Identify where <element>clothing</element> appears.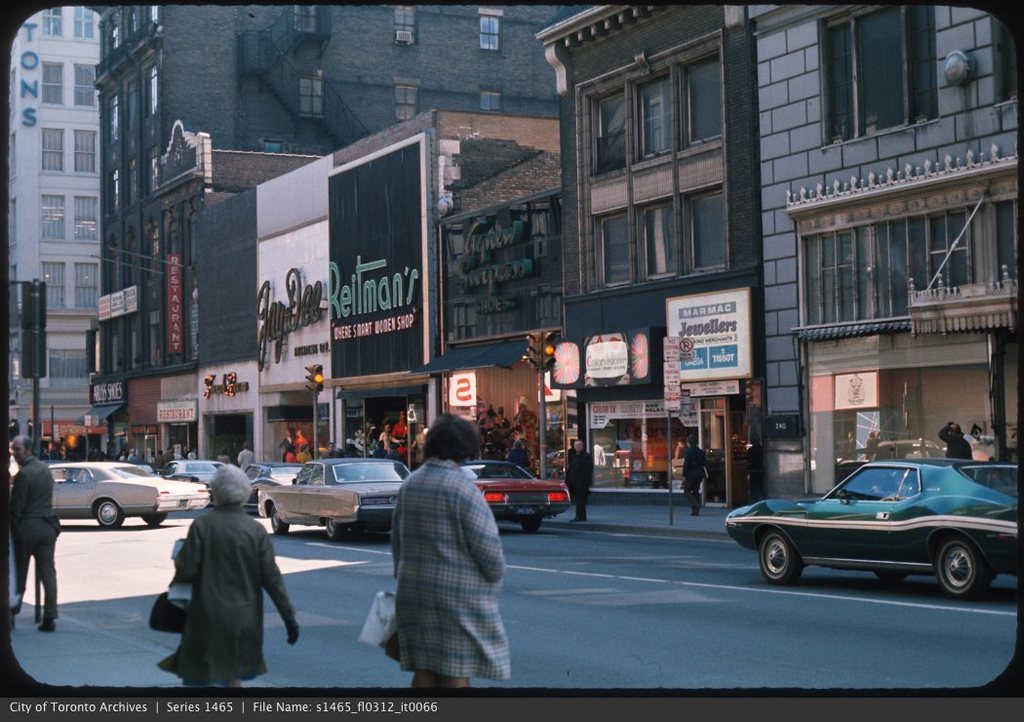
Appears at [562,442,595,519].
